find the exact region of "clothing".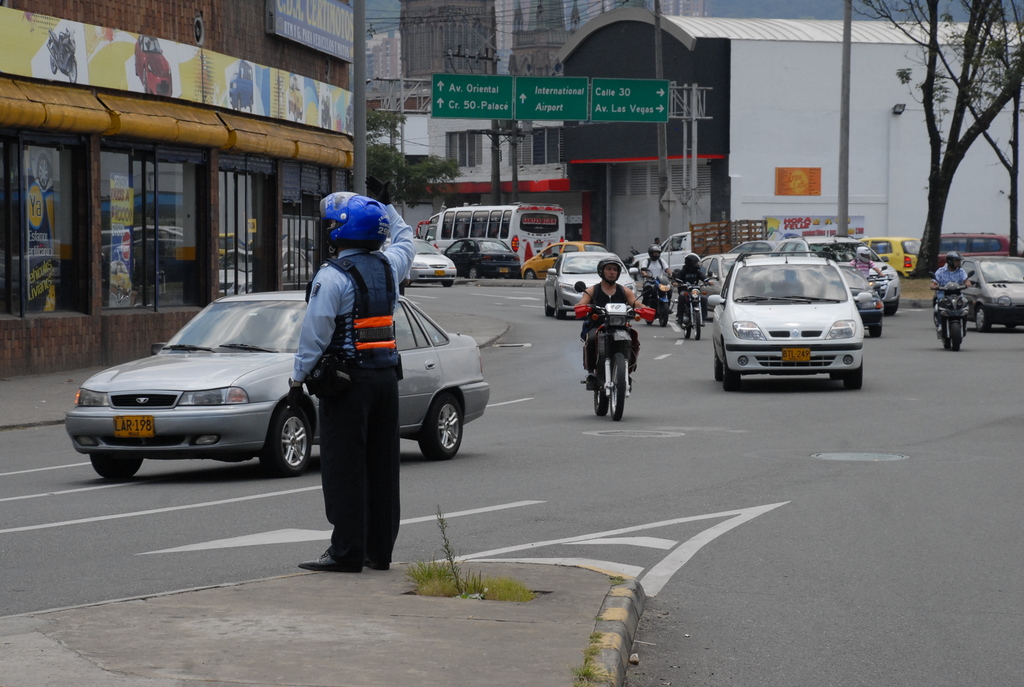
Exact region: bbox=(934, 262, 967, 318).
